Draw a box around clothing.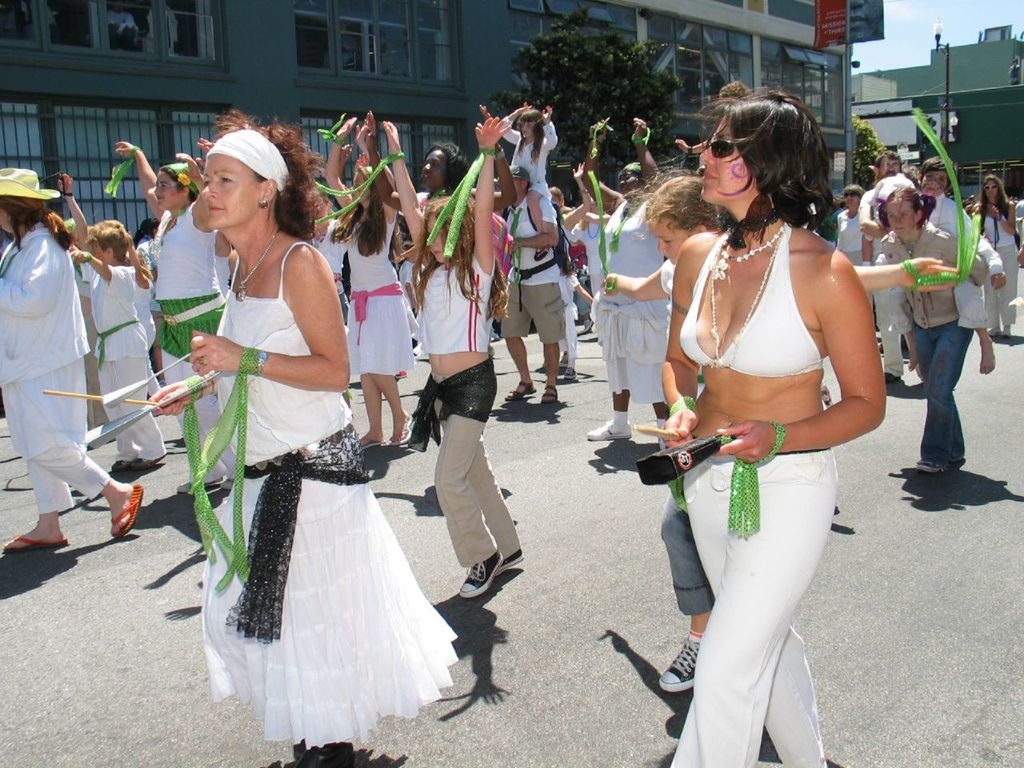
detection(881, 212, 975, 462).
